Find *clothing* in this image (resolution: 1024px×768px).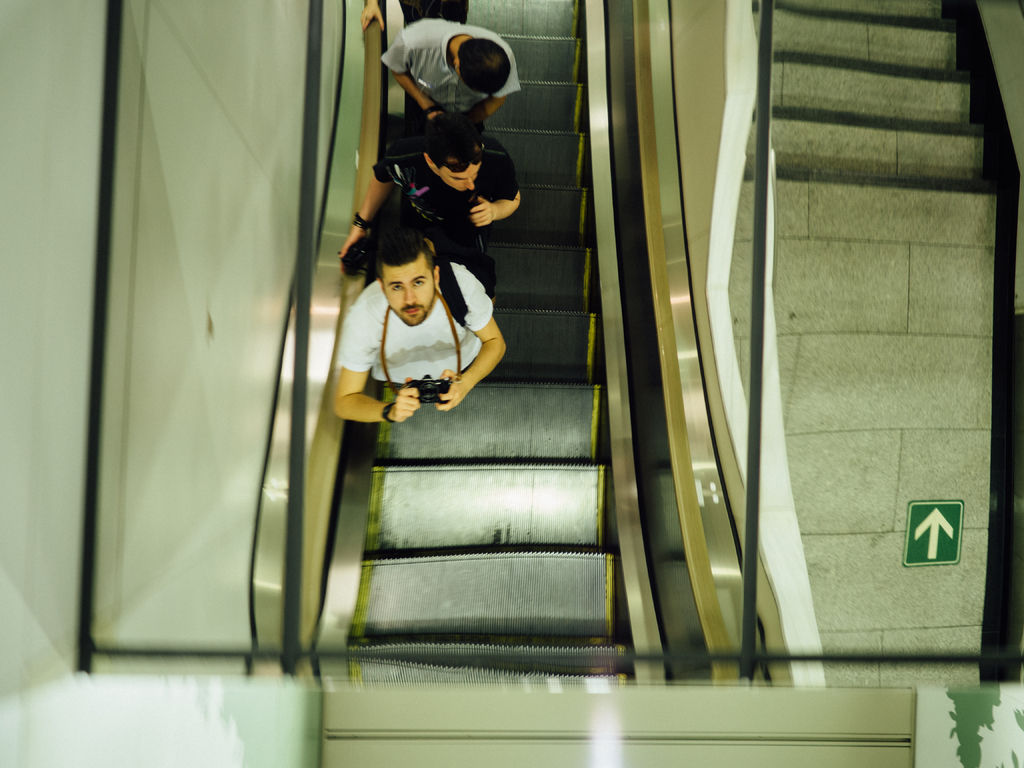
397,0,467,25.
